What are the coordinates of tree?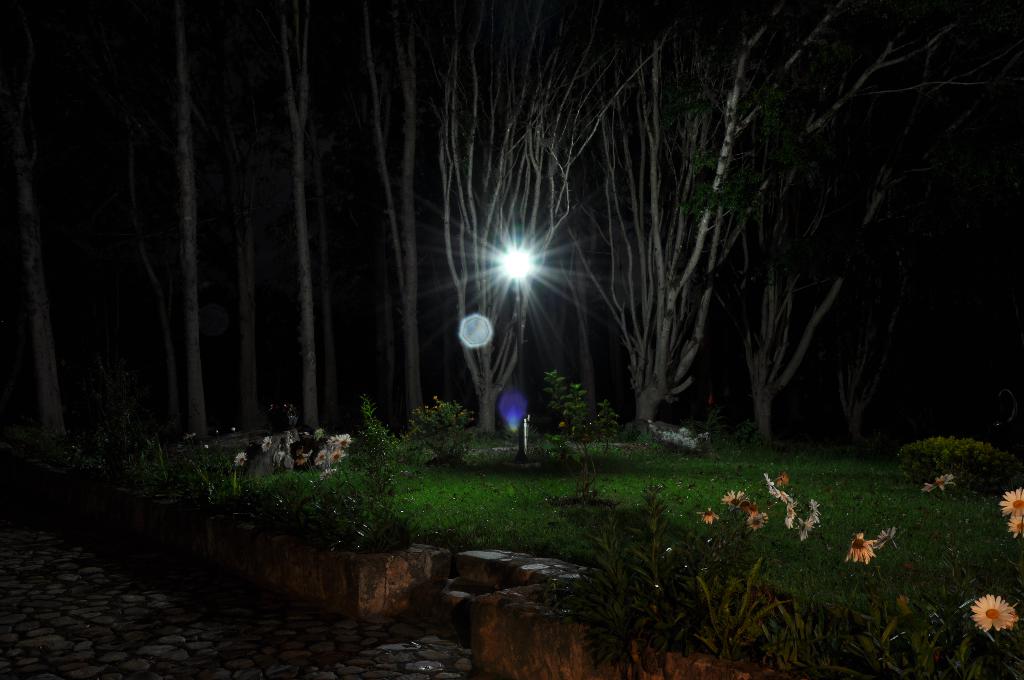
bbox(170, 0, 220, 474).
